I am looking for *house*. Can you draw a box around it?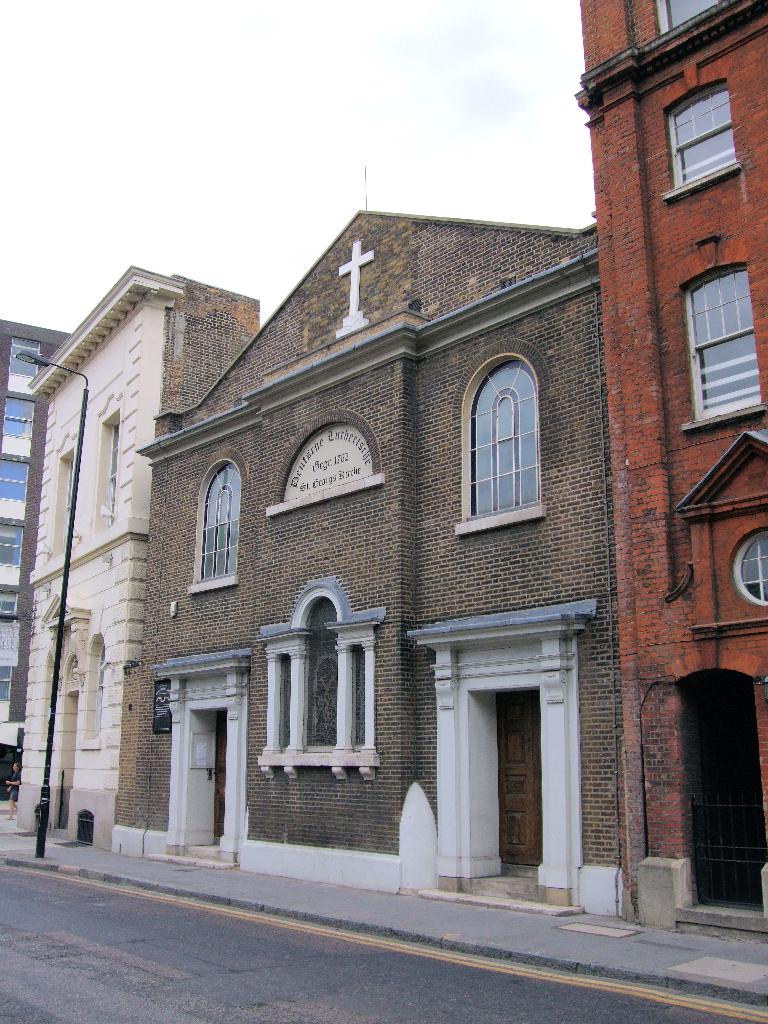
Sure, the bounding box is detection(577, 0, 767, 956).
